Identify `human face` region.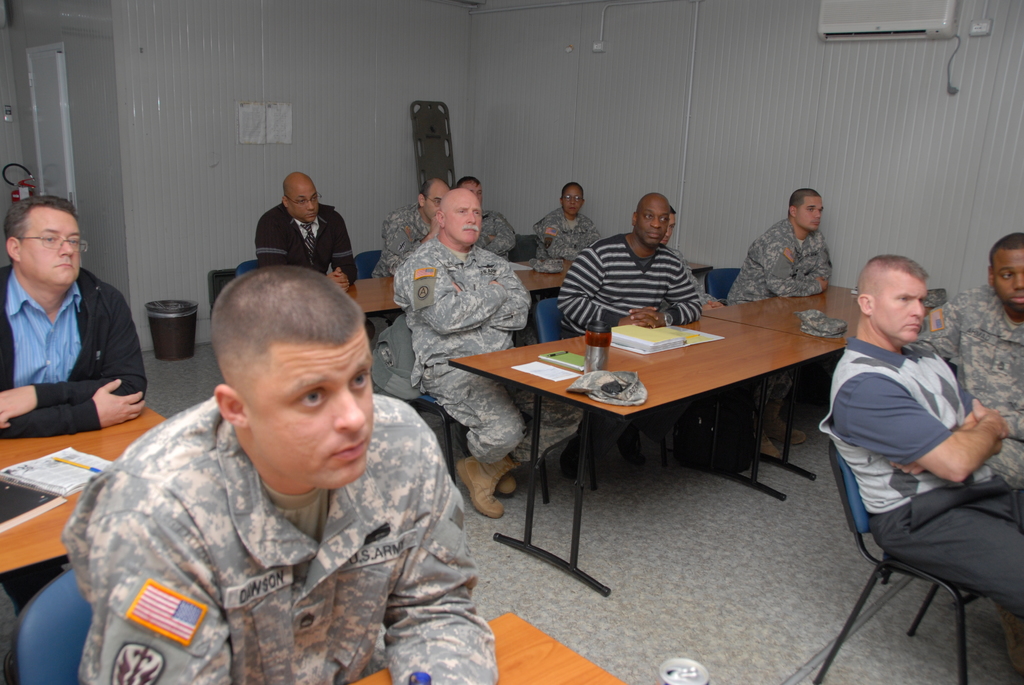
Region: (18,207,81,282).
